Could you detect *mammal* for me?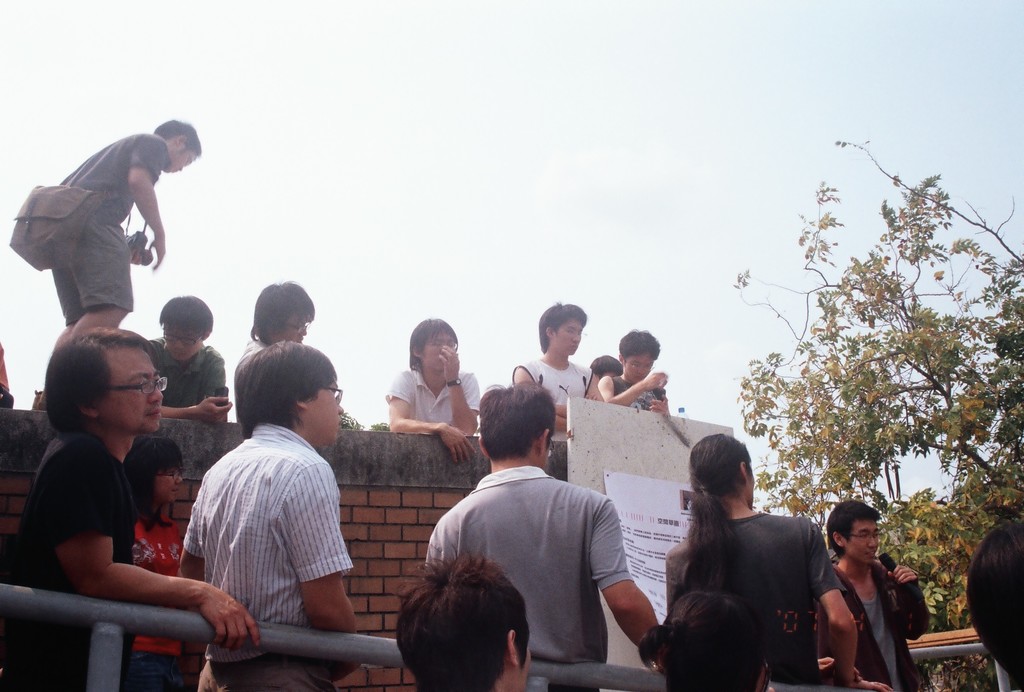
Detection result: bbox=(826, 502, 931, 691).
